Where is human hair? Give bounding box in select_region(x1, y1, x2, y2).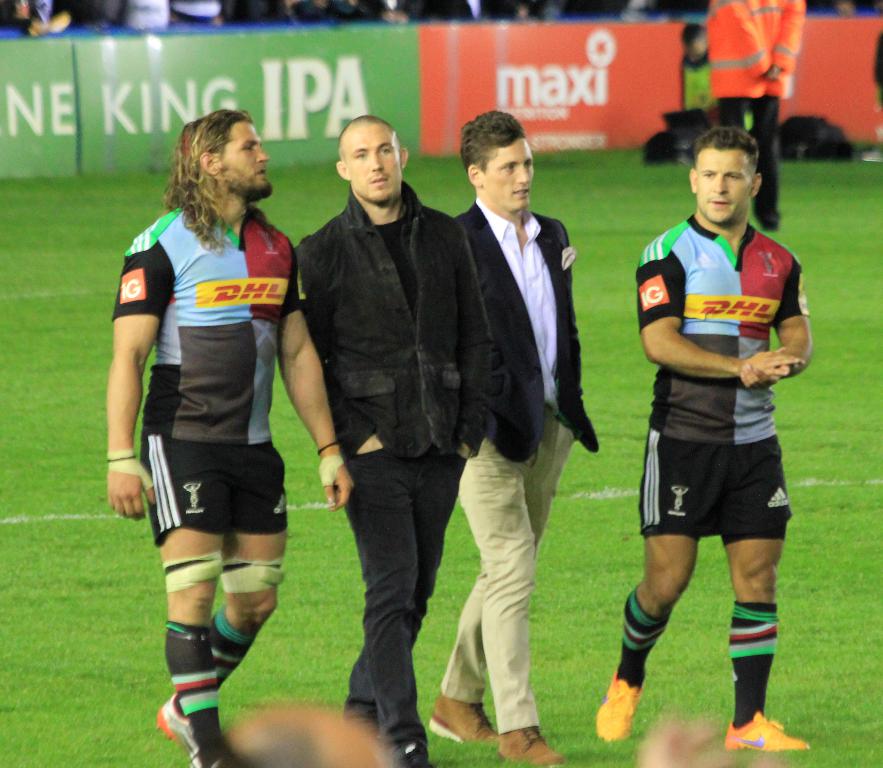
select_region(163, 112, 262, 224).
